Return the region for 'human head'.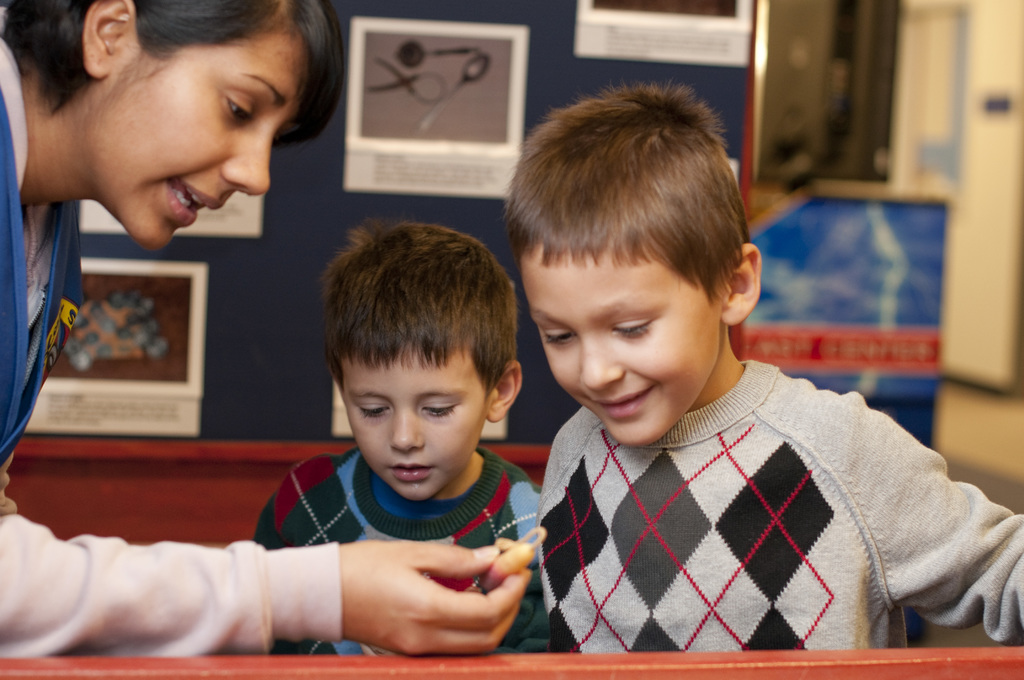
{"left": 4, "top": 0, "right": 349, "bottom": 255}.
